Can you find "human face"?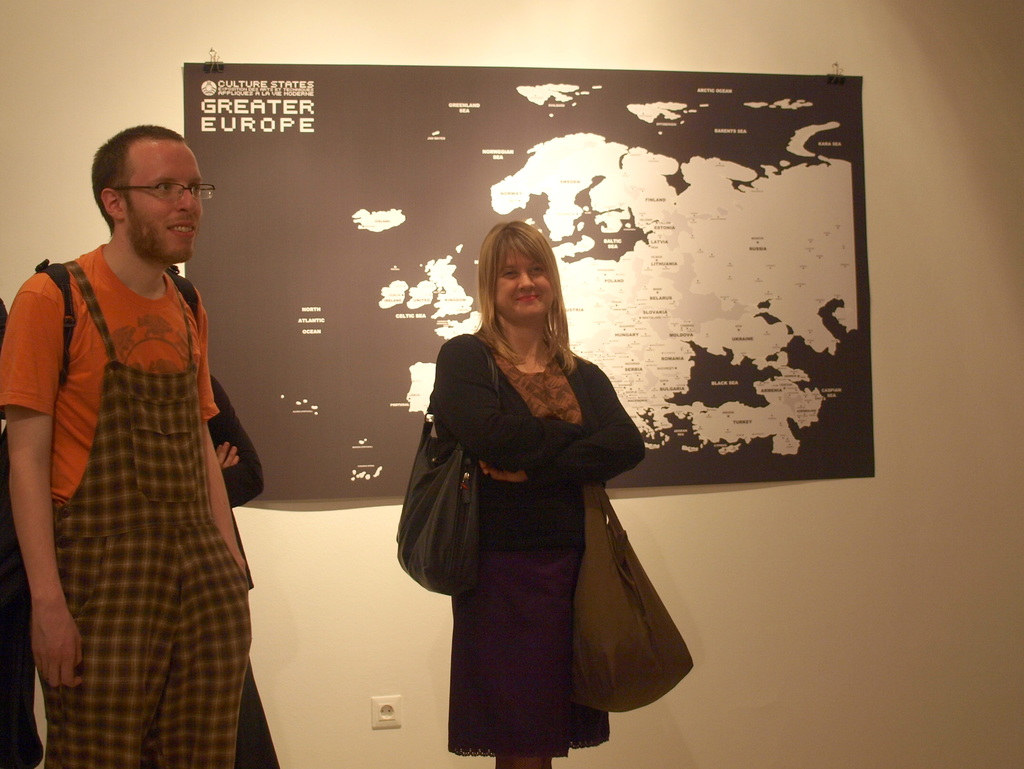
Yes, bounding box: [x1=492, y1=248, x2=554, y2=321].
